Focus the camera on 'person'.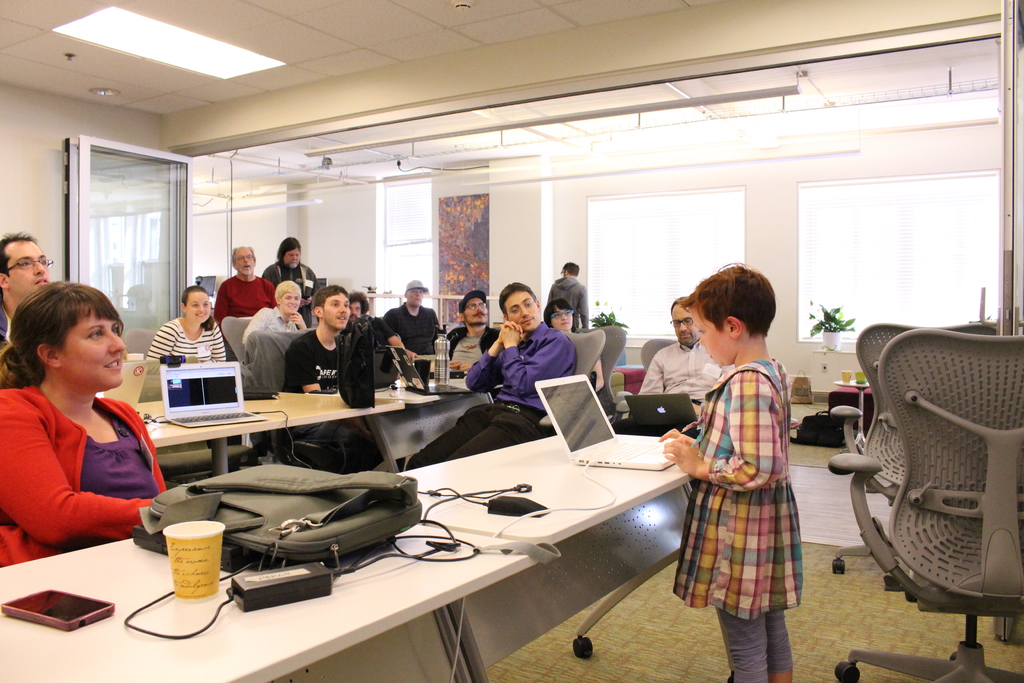
Focus region: [544,298,625,414].
